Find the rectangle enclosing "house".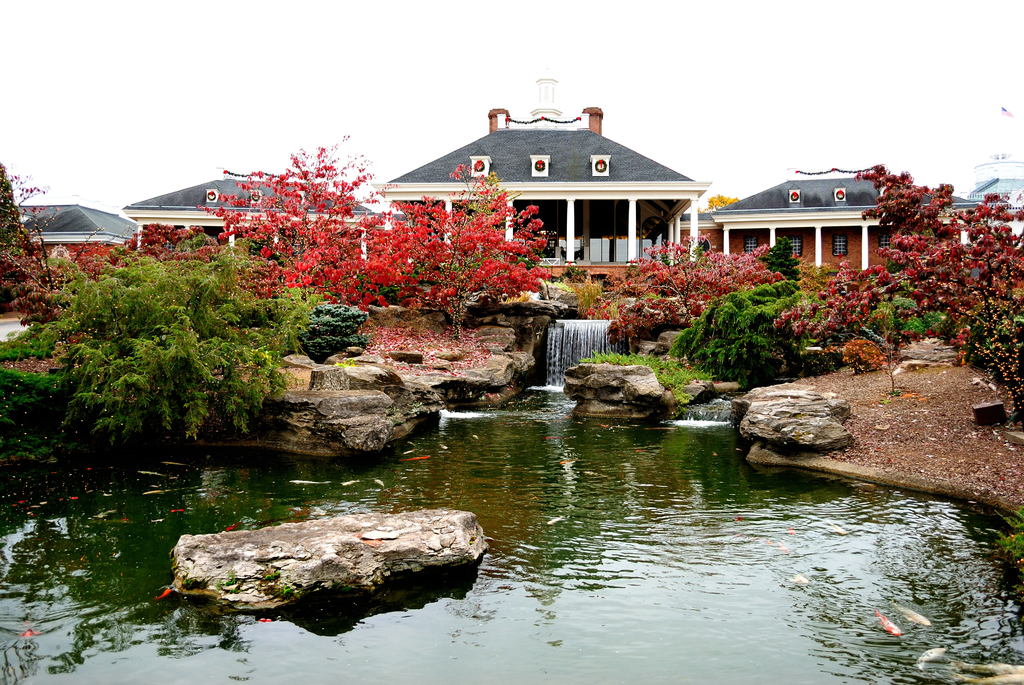
689, 169, 927, 285.
